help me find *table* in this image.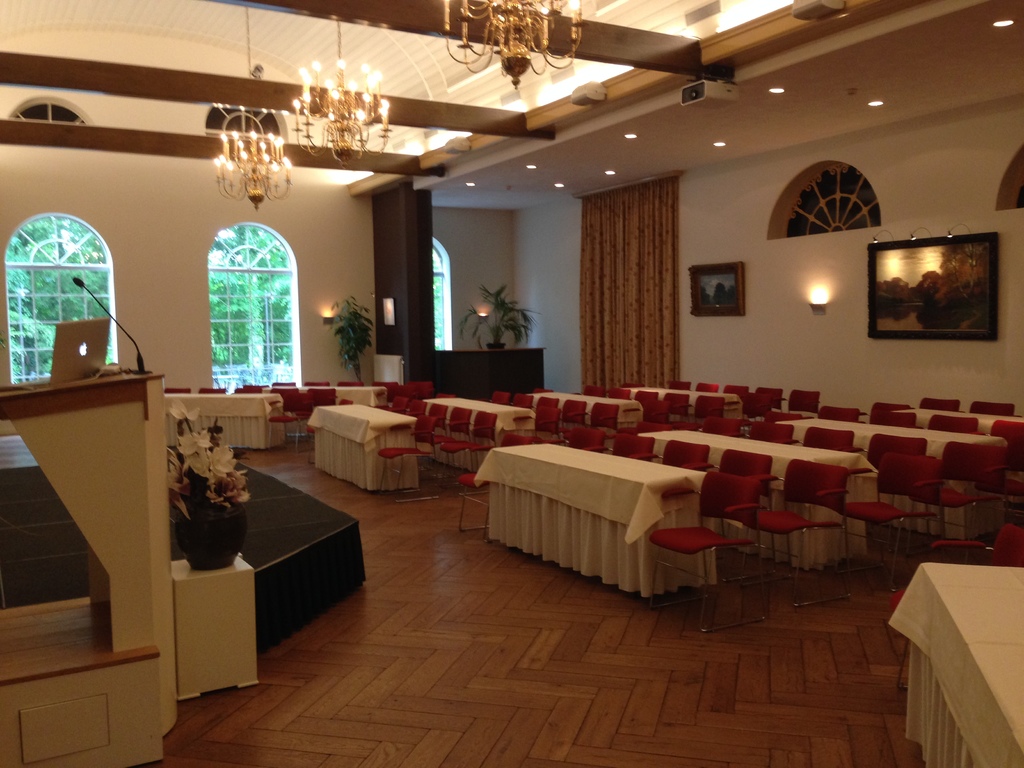
Found it: (x1=473, y1=445, x2=707, y2=598).
